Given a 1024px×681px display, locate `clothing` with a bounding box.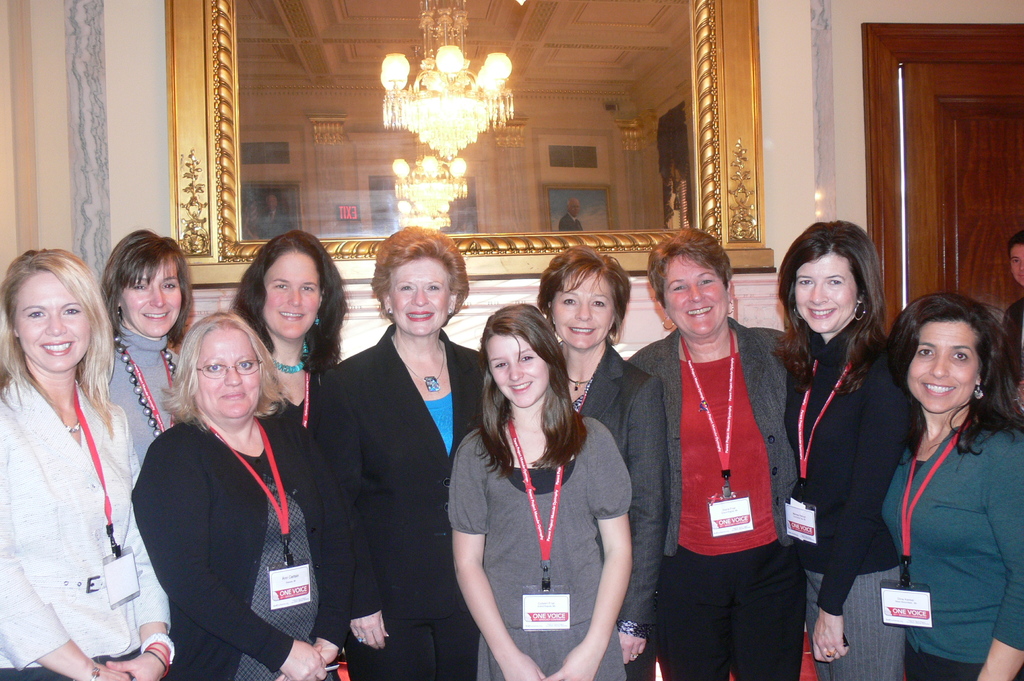
Located: 884:381:1007:659.
